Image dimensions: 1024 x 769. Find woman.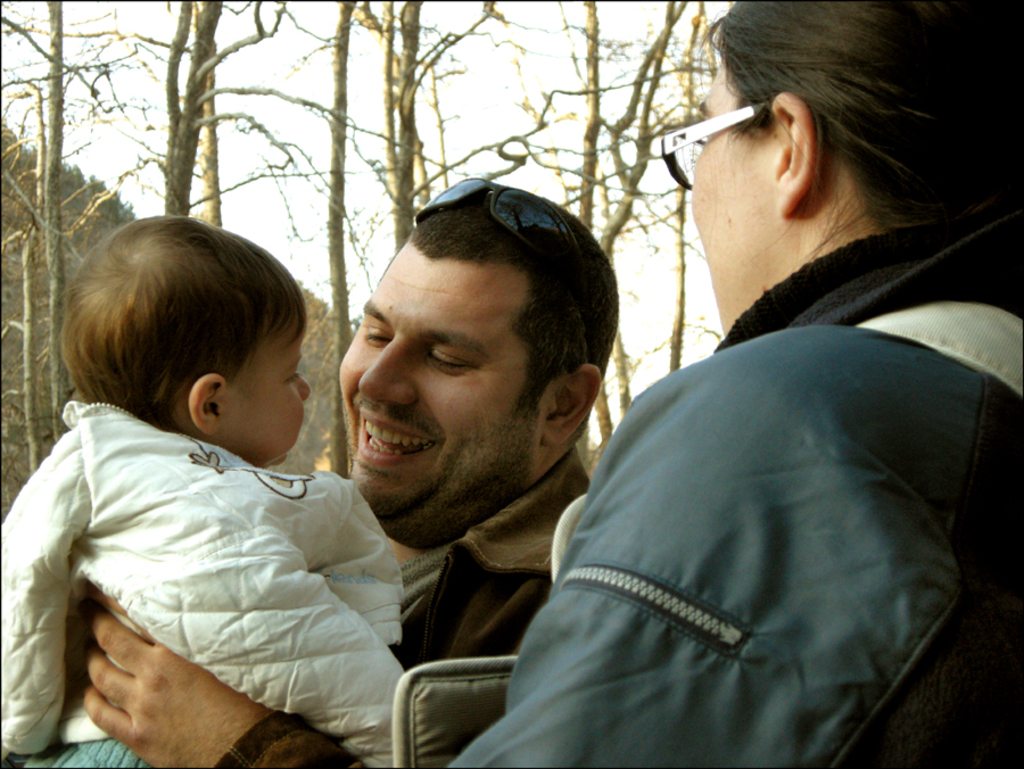
<box>444,0,1023,768</box>.
